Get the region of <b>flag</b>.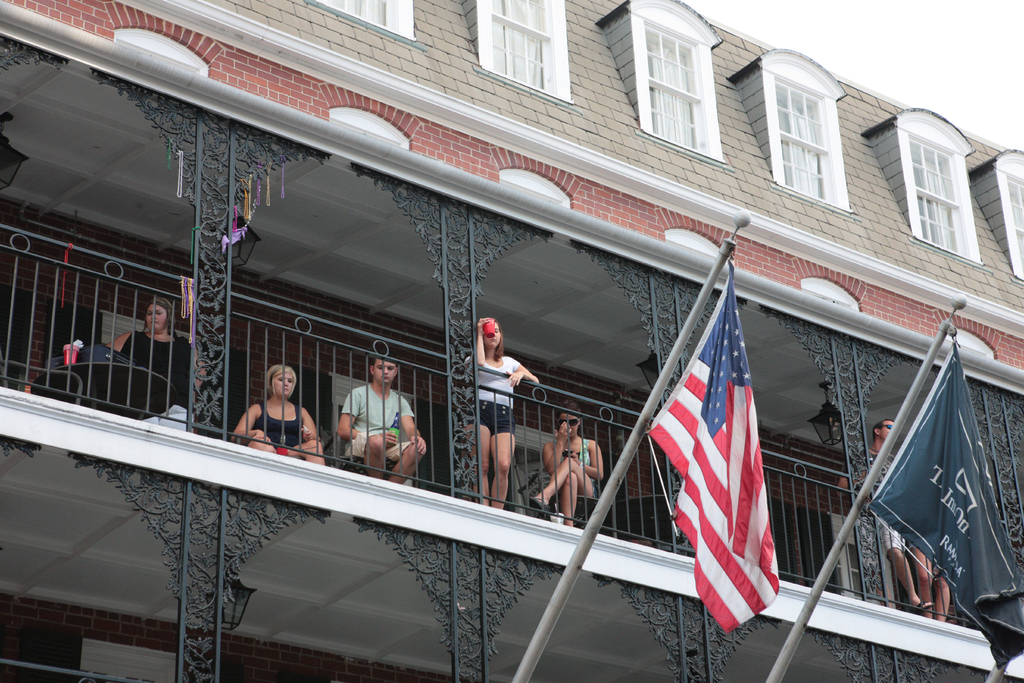
(650,292,788,638).
